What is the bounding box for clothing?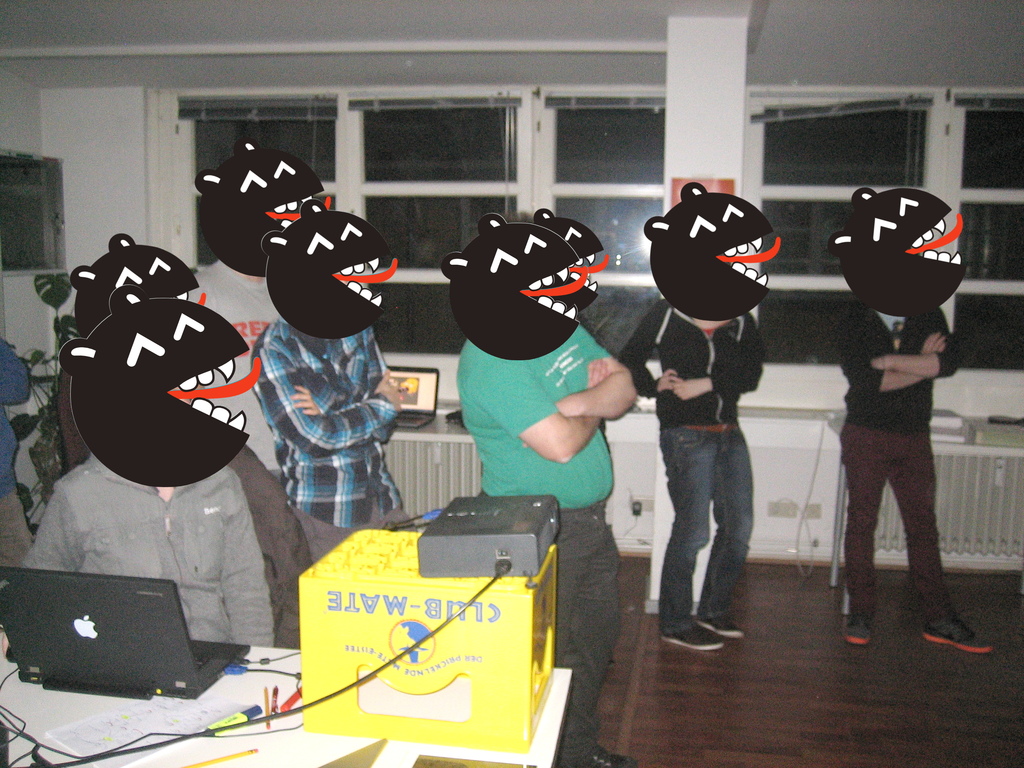
[836, 309, 961, 623].
